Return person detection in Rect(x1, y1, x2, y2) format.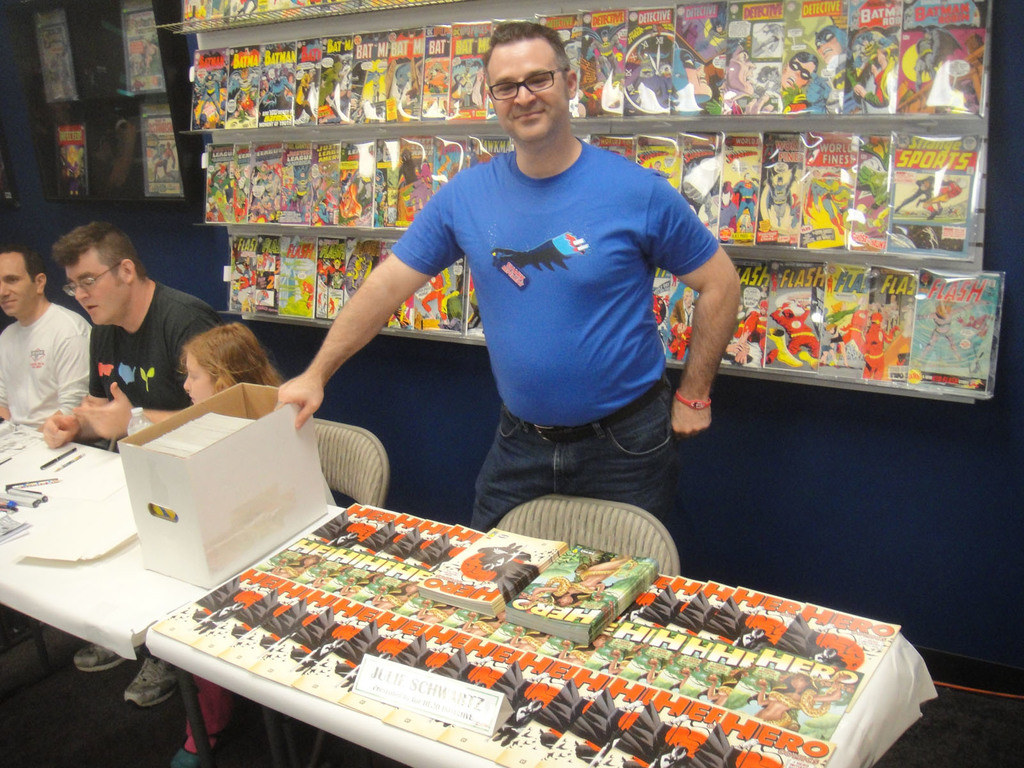
Rect(277, 22, 742, 535).
